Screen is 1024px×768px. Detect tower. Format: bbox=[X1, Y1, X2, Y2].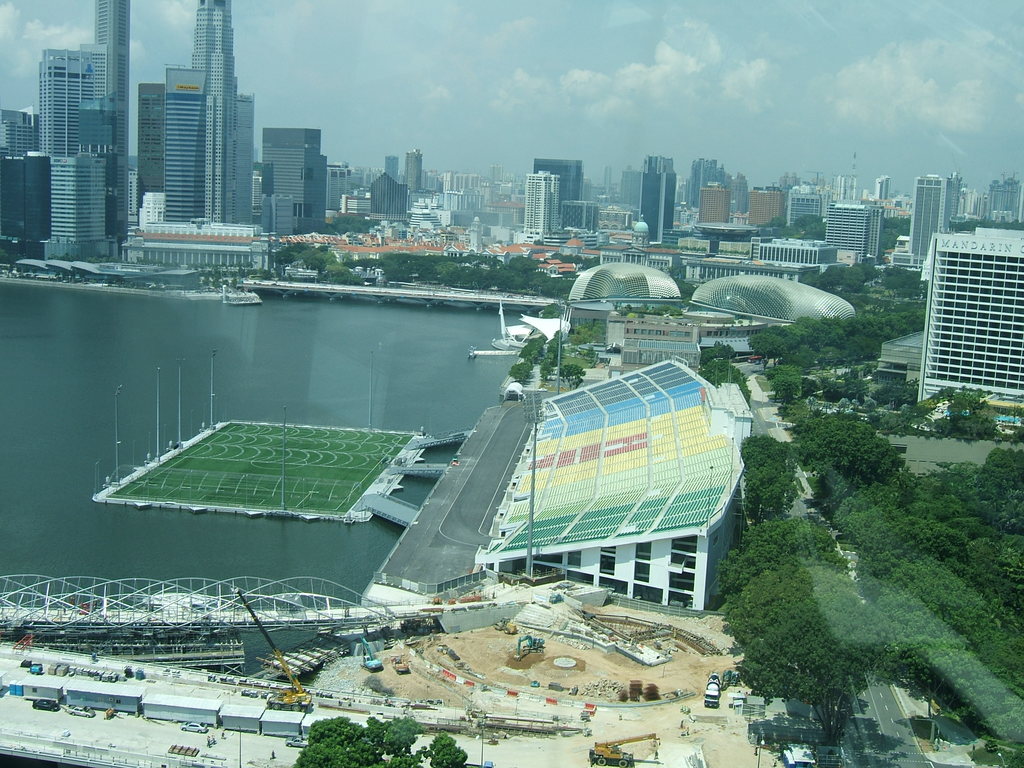
bbox=[158, 68, 205, 233].
